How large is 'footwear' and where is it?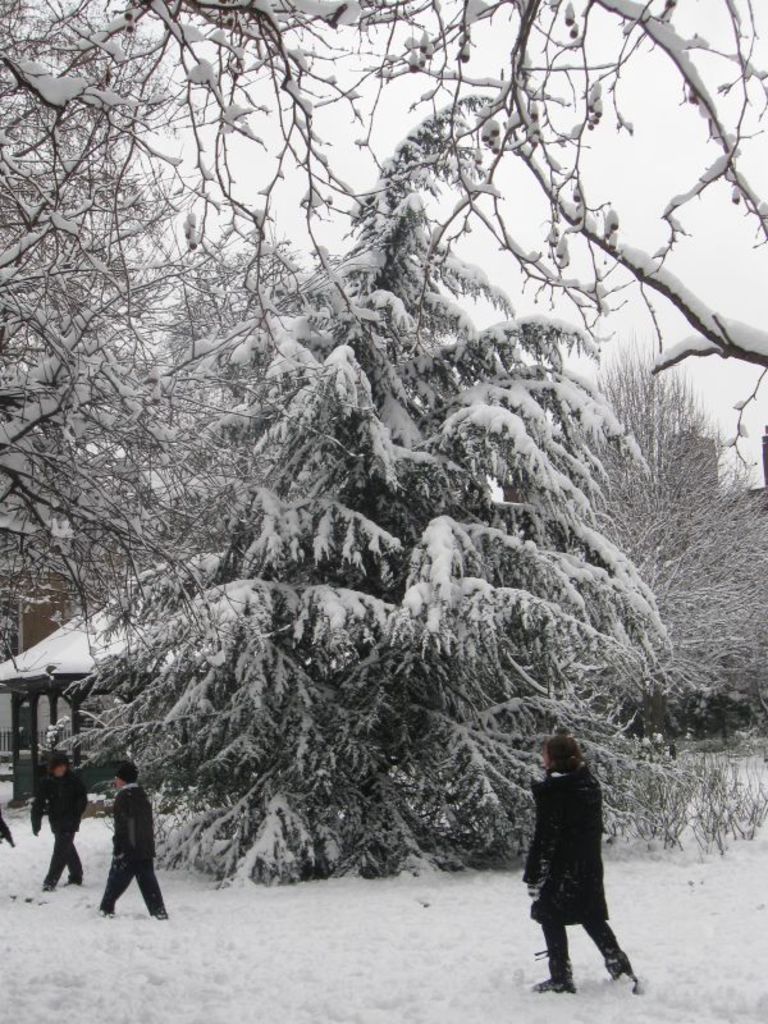
Bounding box: region(156, 906, 169, 923).
